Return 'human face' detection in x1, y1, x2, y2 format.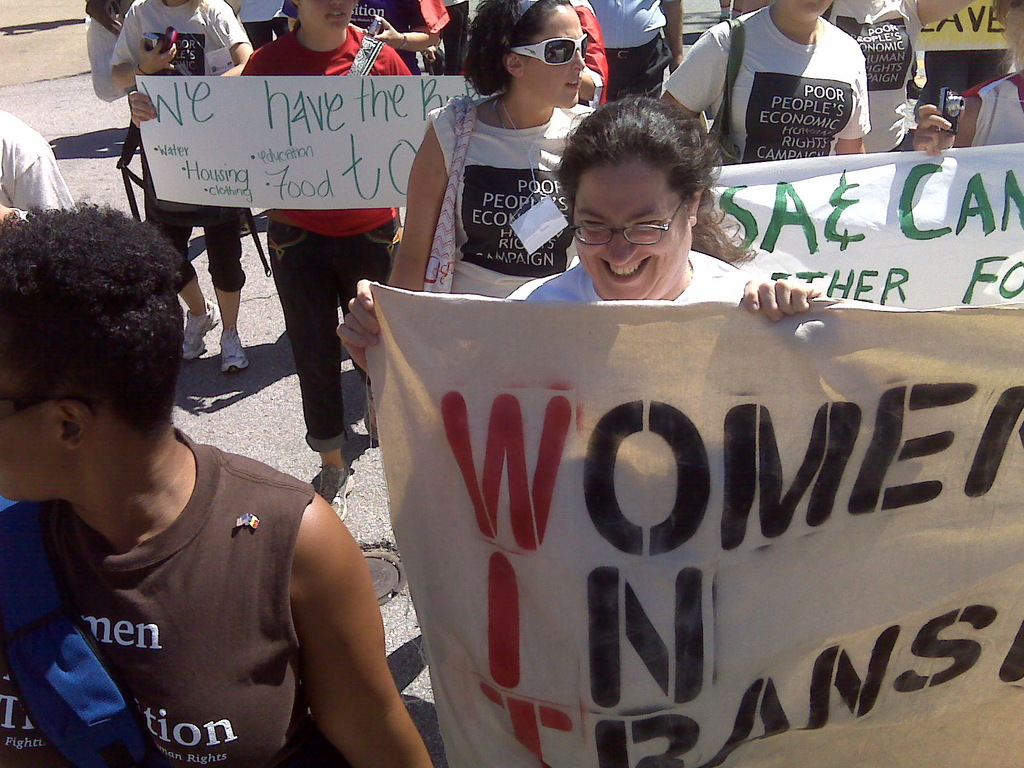
572, 164, 694, 308.
